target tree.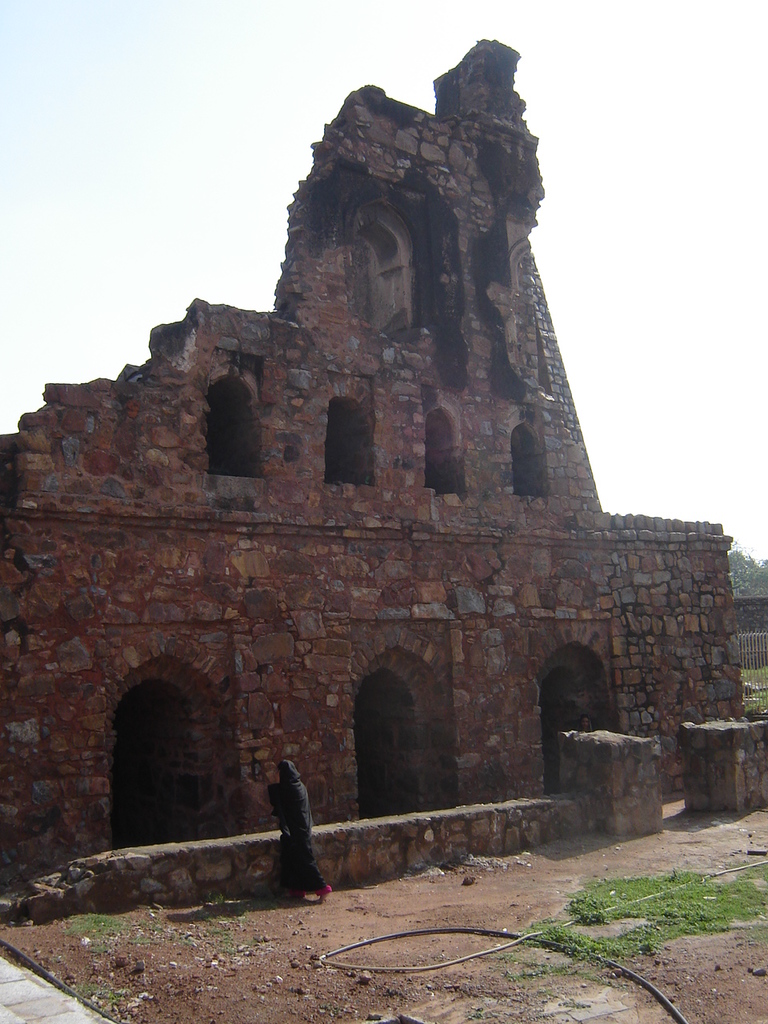
Target region: {"x1": 728, "y1": 550, "x2": 767, "y2": 602}.
